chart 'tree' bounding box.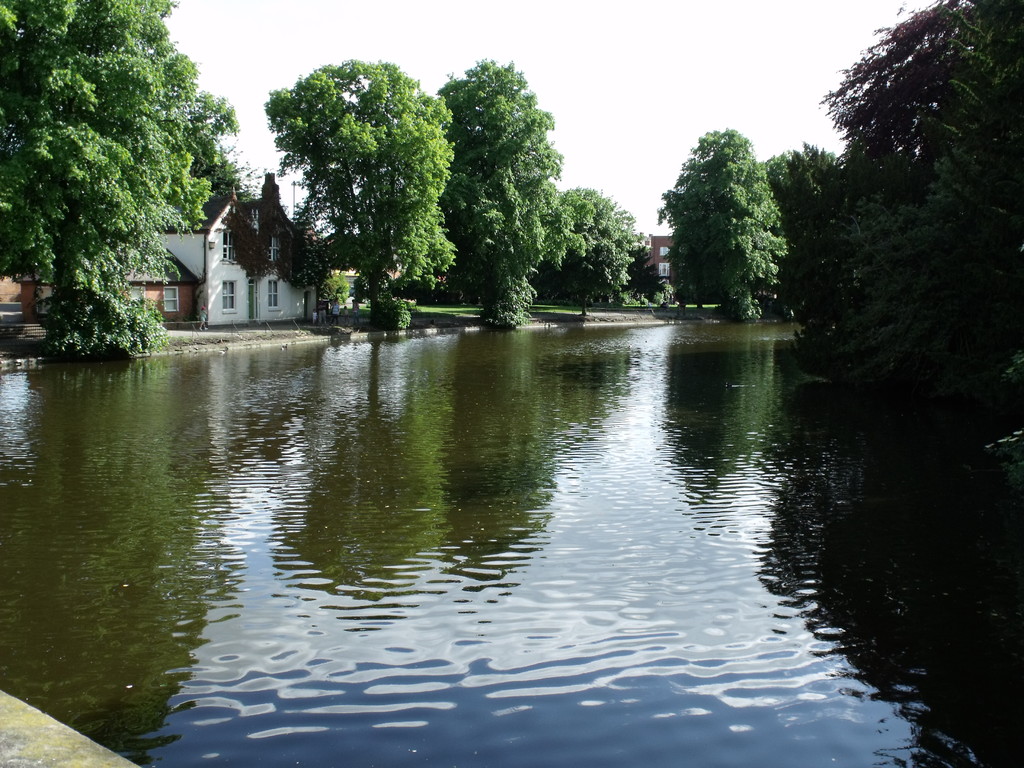
Charted: bbox=(0, 0, 236, 372).
